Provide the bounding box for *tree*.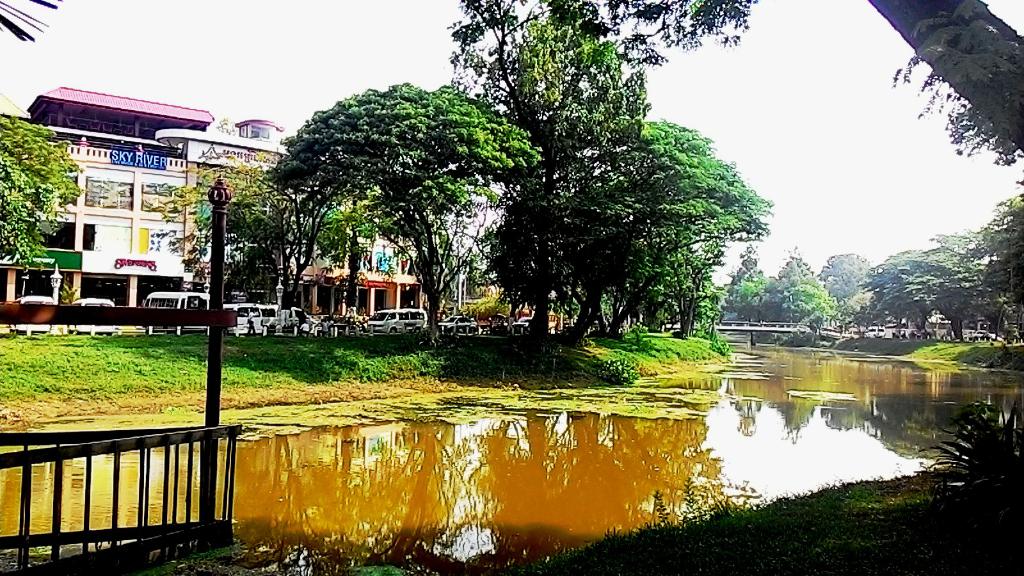
l=158, t=164, r=335, b=326.
